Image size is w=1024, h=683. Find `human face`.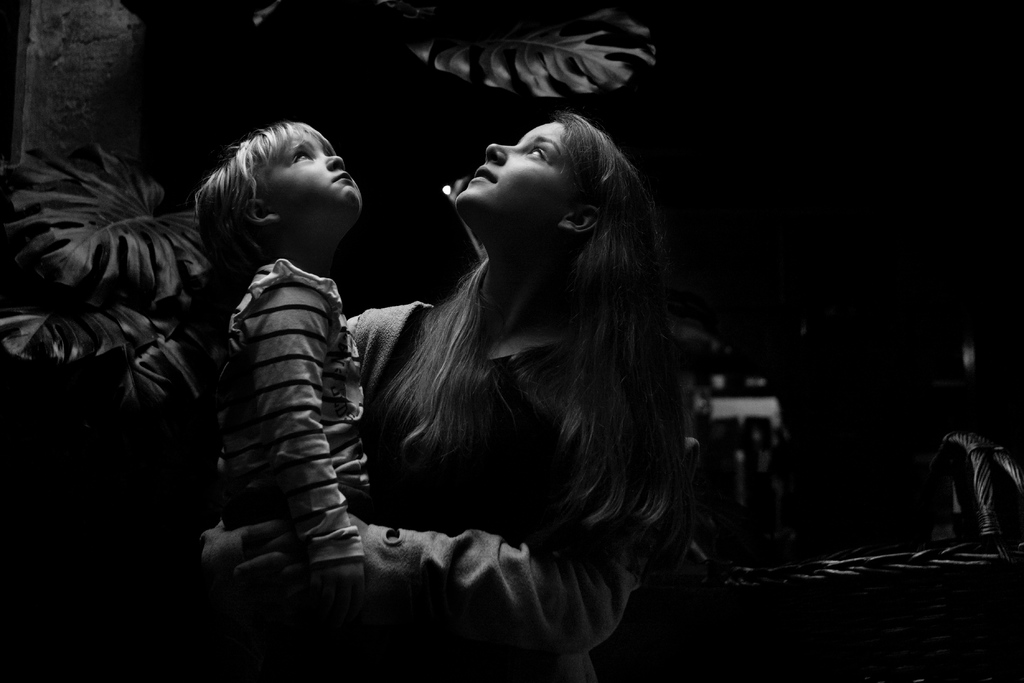
select_region(457, 120, 558, 224).
